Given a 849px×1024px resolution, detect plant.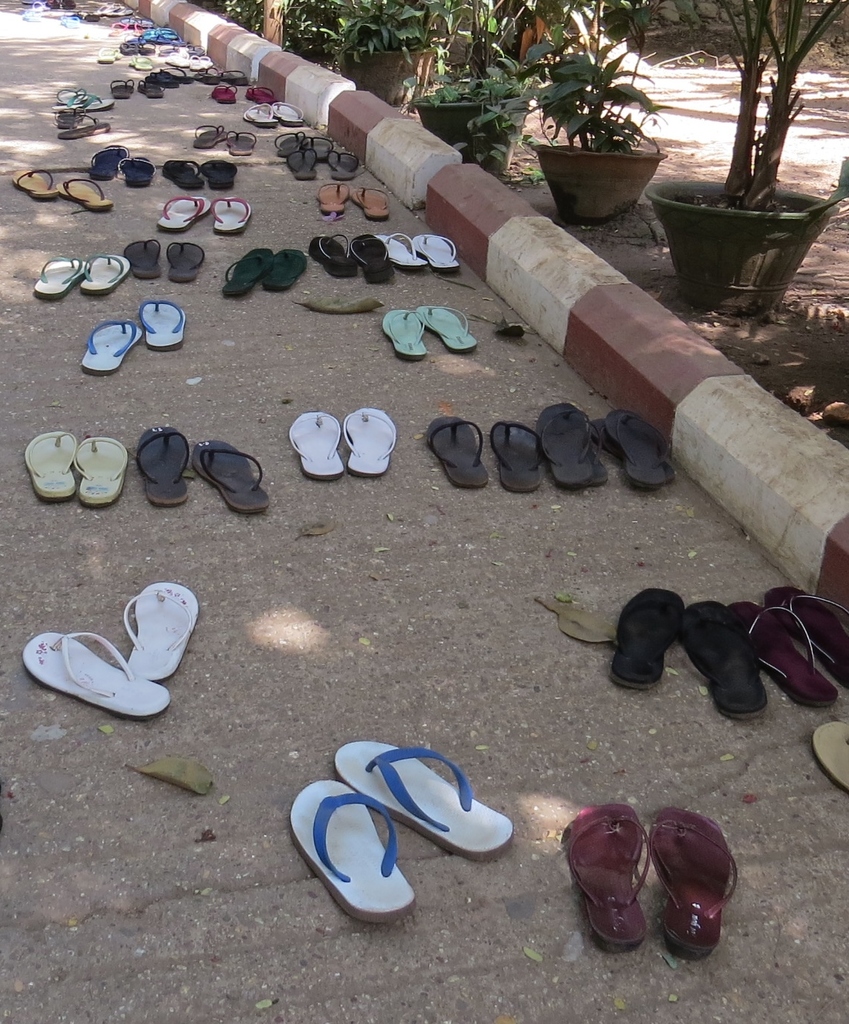
702 0 848 212.
